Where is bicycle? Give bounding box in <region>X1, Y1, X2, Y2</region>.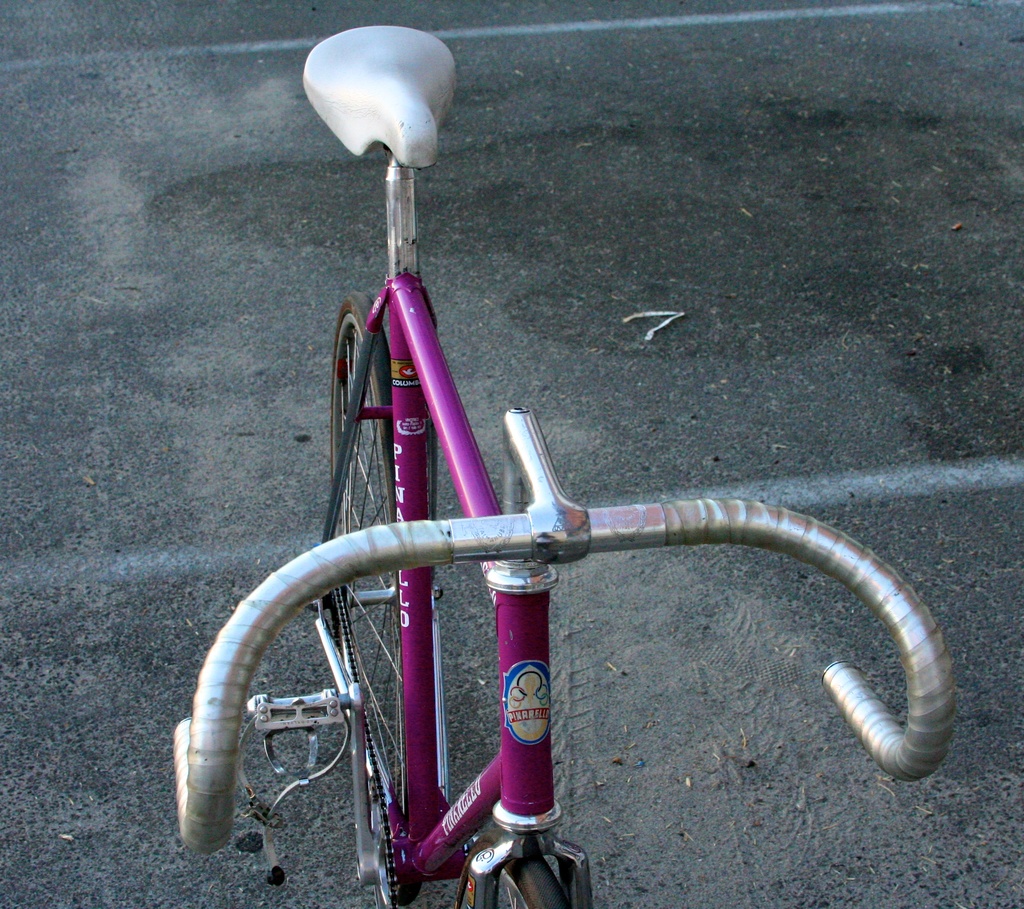
<region>159, 72, 965, 901</region>.
